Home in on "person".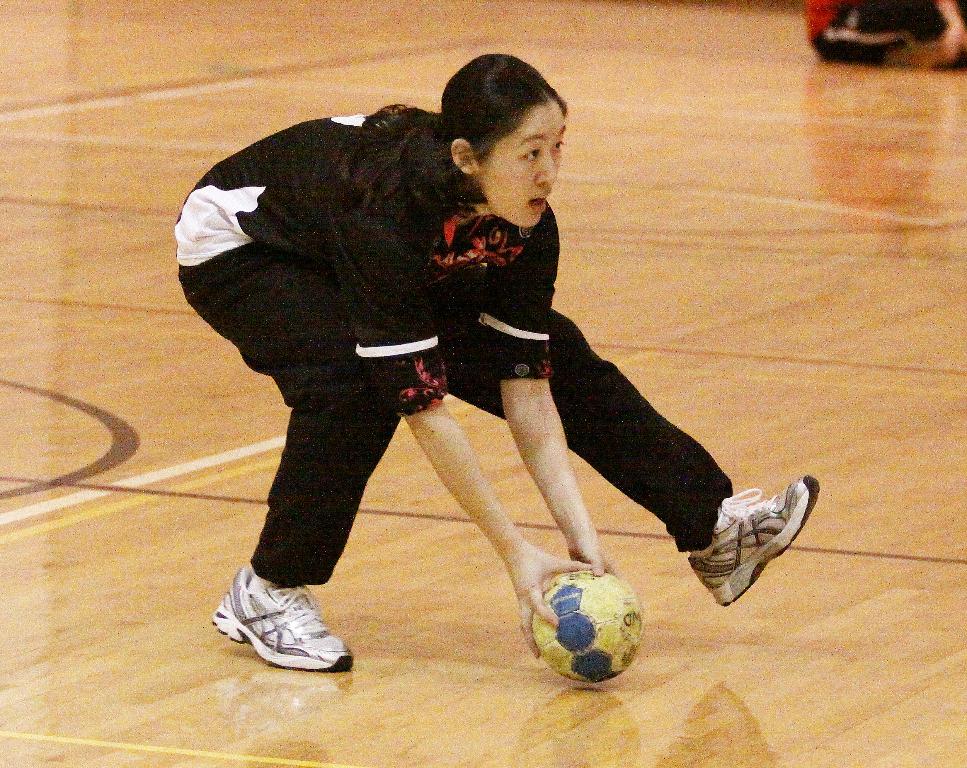
Homed in at detection(209, 56, 733, 683).
